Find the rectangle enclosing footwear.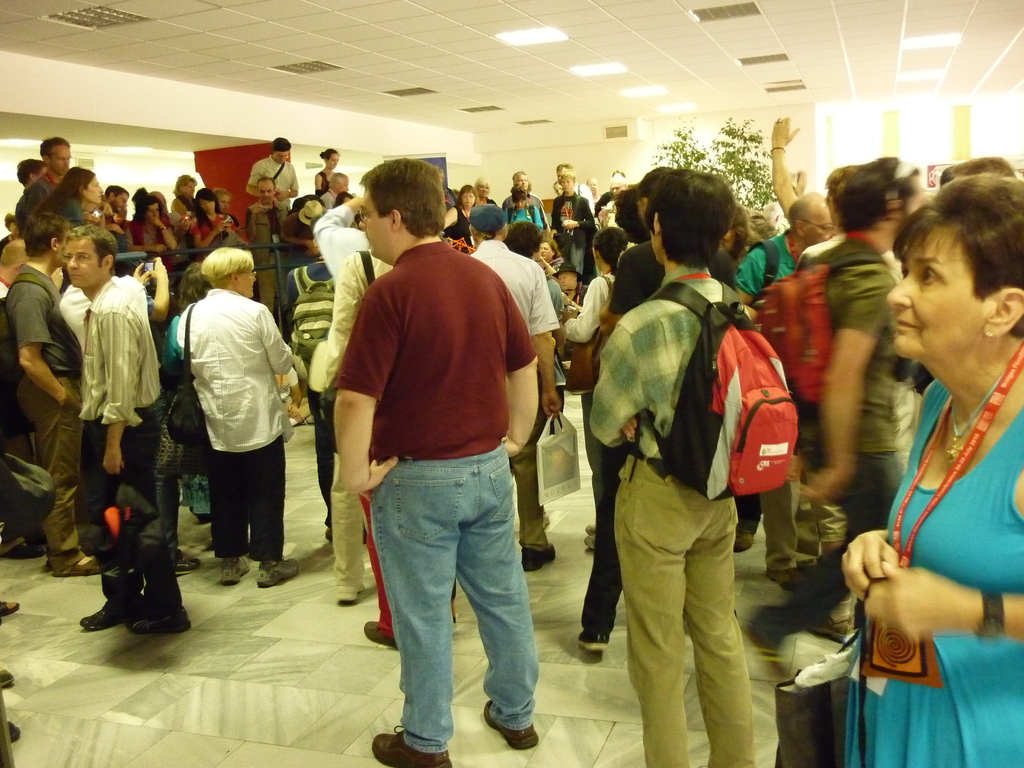
[x1=0, y1=602, x2=19, y2=617].
